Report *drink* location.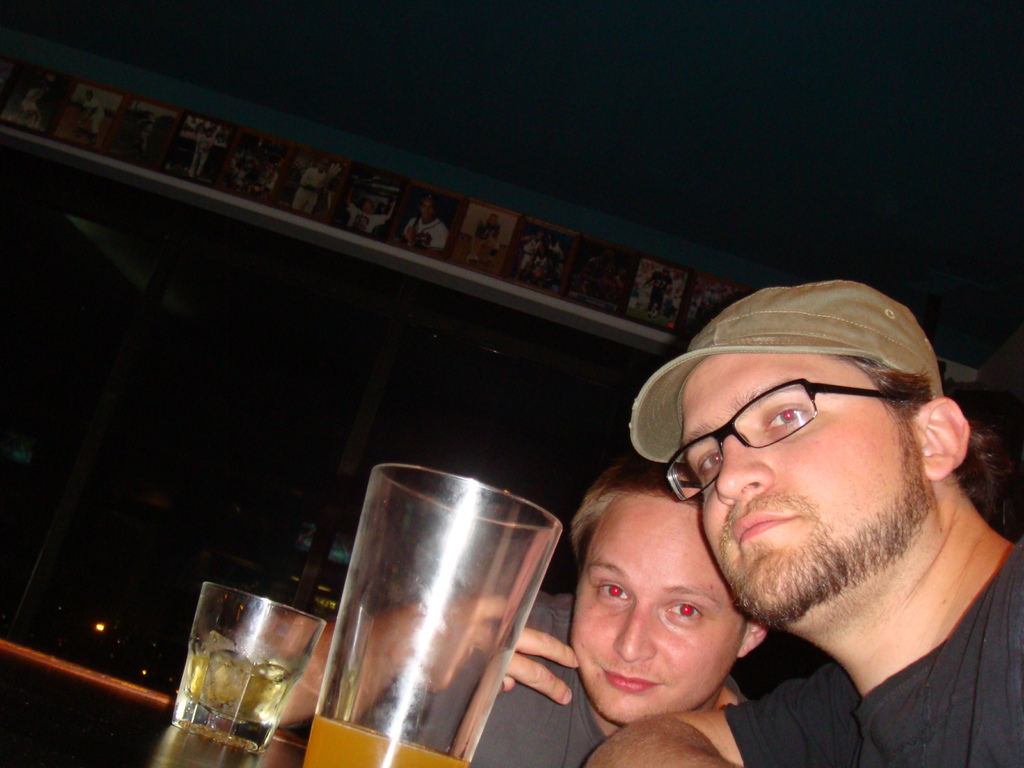
Report: BBox(300, 471, 544, 760).
